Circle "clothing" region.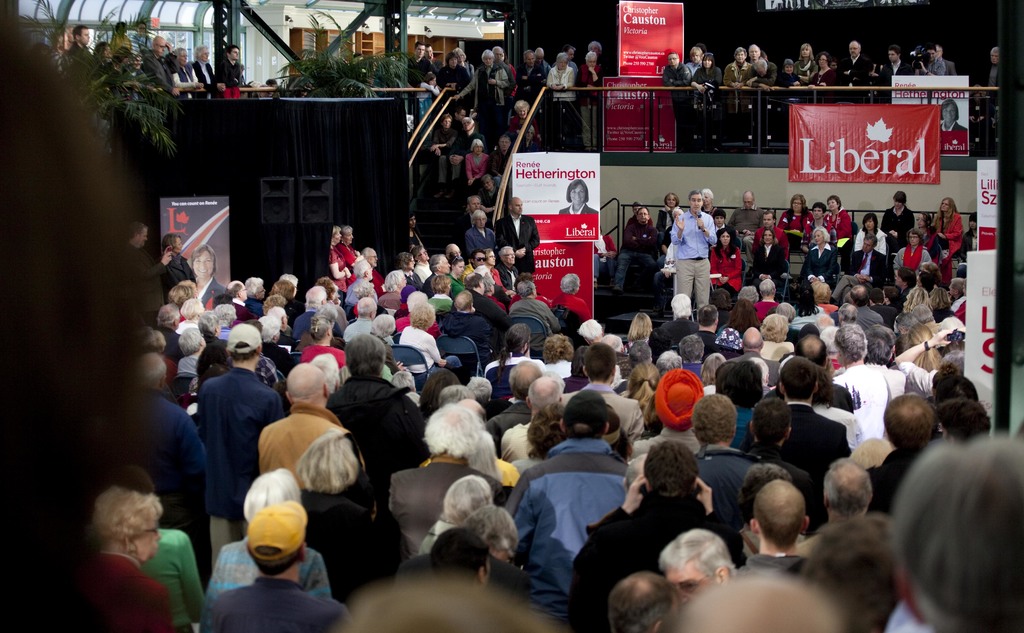
Region: box(728, 208, 767, 235).
